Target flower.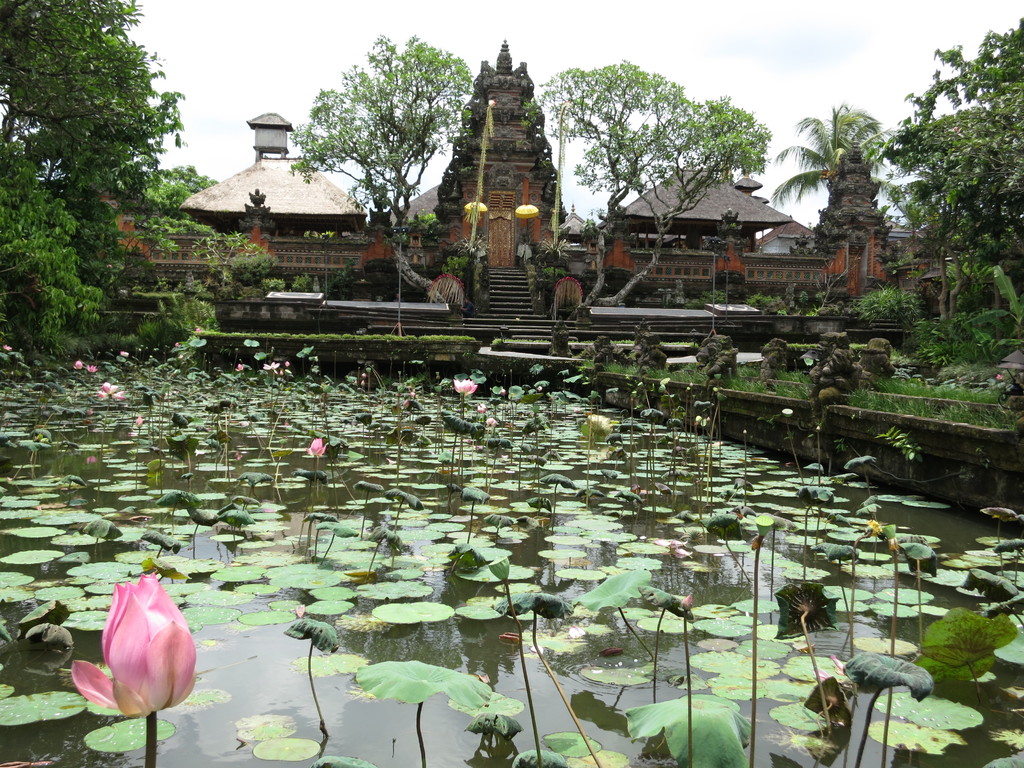
Target region: [left=452, top=378, right=476, bottom=396].
